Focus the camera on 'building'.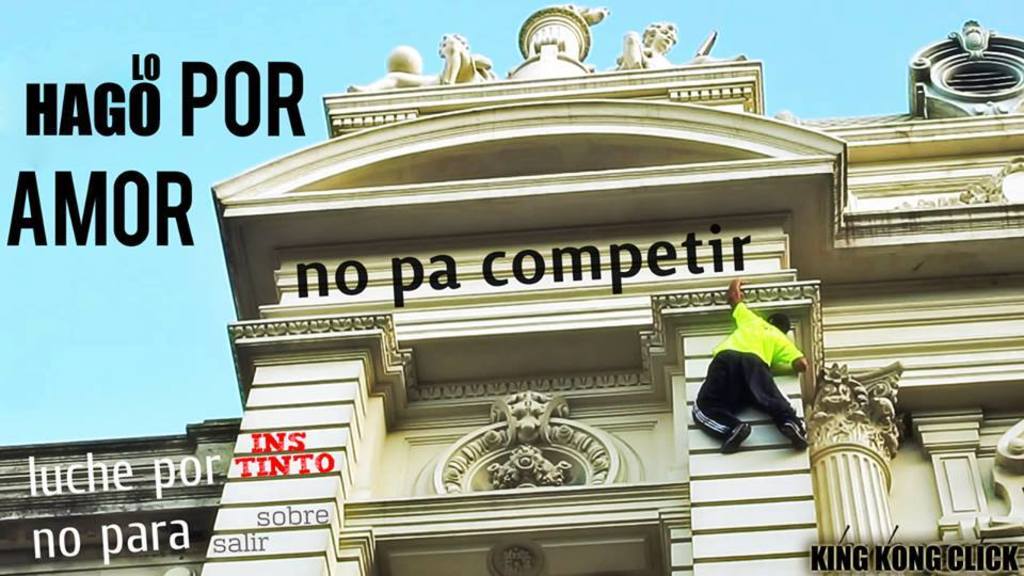
Focus region: [0,0,1023,575].
